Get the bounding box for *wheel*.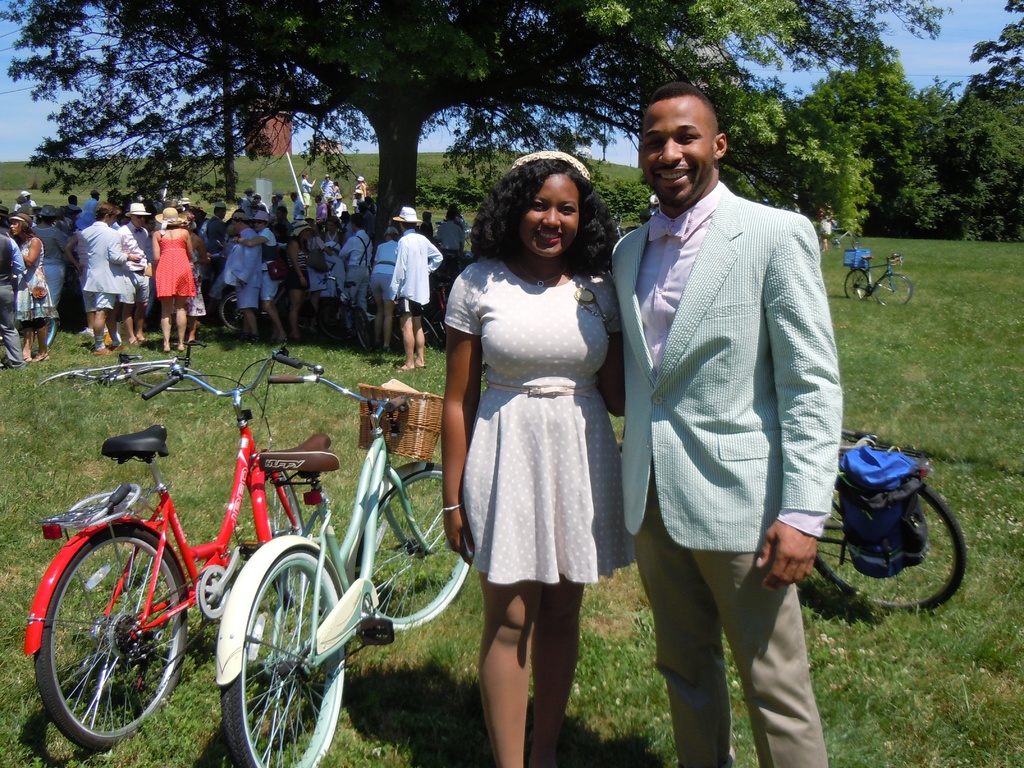
<box>803,478,968,614</box>.
